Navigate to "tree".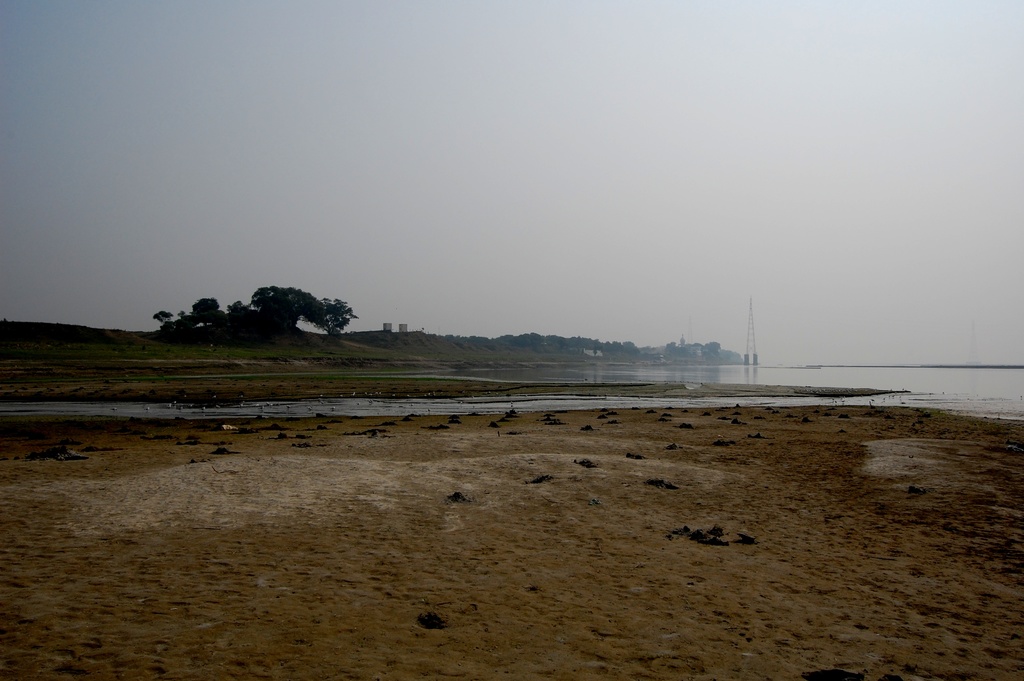
Navigation target: detection(151, 308, 173, 331).
